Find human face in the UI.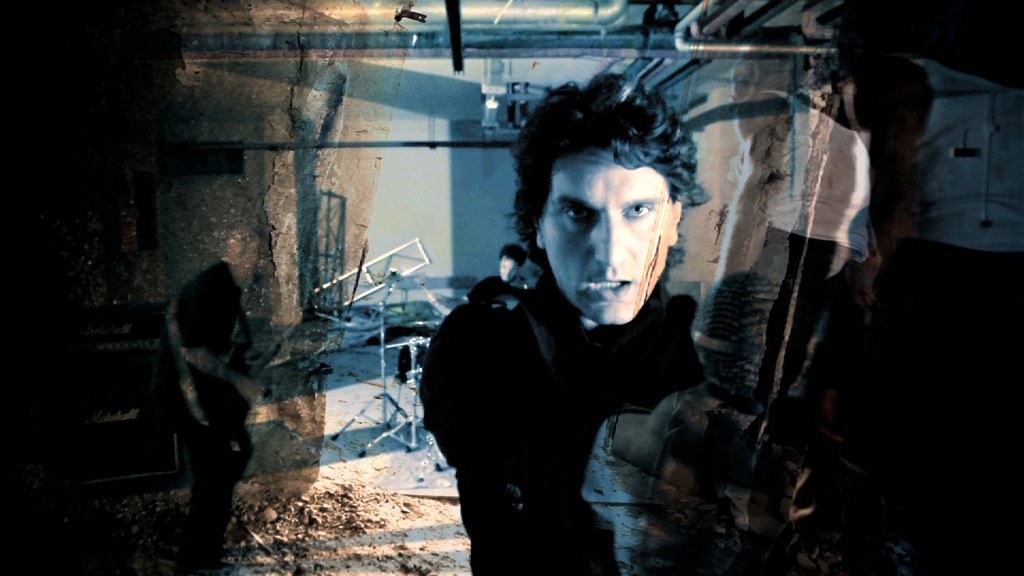
UI element at pyautogui.locateOnScreen(545, 144, 674, 321).
